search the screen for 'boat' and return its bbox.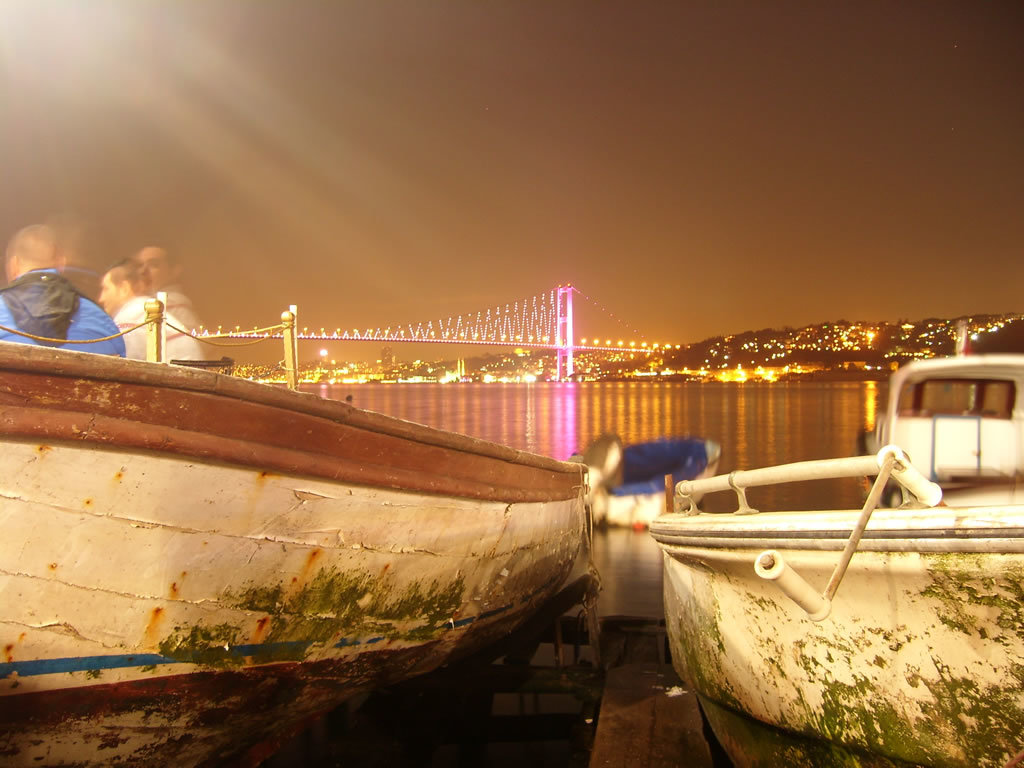
Found: Rect(649, 343, 1023, 767).
